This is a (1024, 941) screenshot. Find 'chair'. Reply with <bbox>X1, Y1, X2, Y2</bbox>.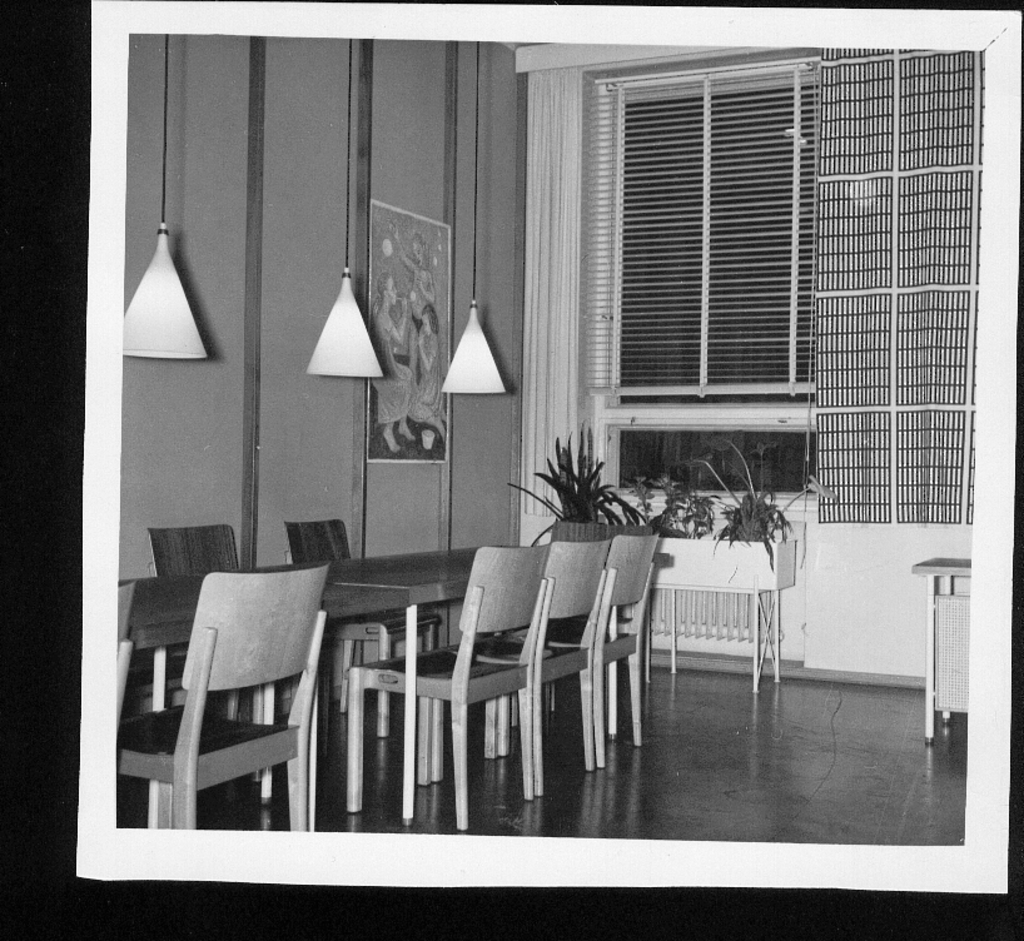
<bbox>535, 534, 662, 730</bbox>.
